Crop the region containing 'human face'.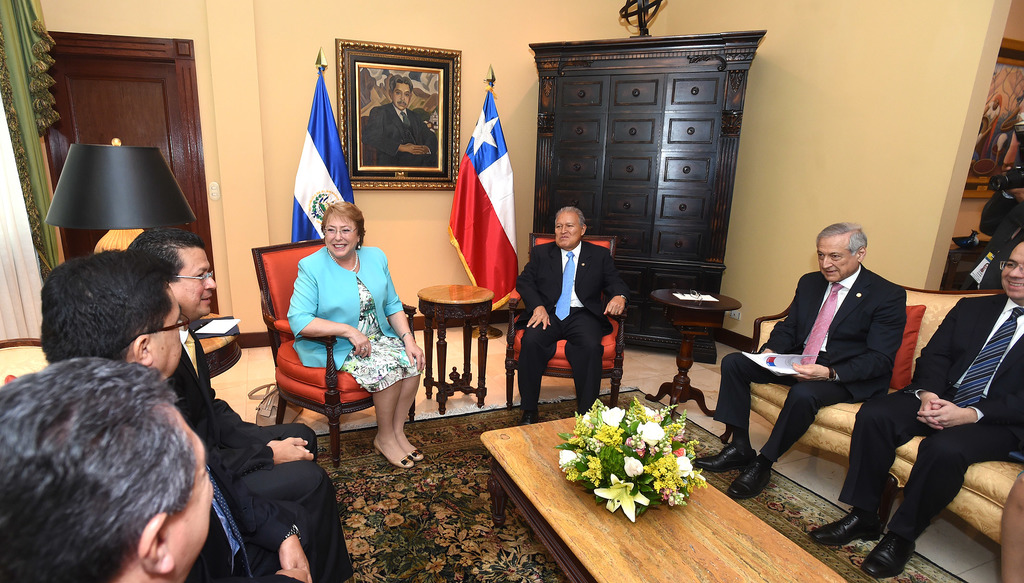
Crop region: [left=997, top=243, right=1023, bottom=302].
